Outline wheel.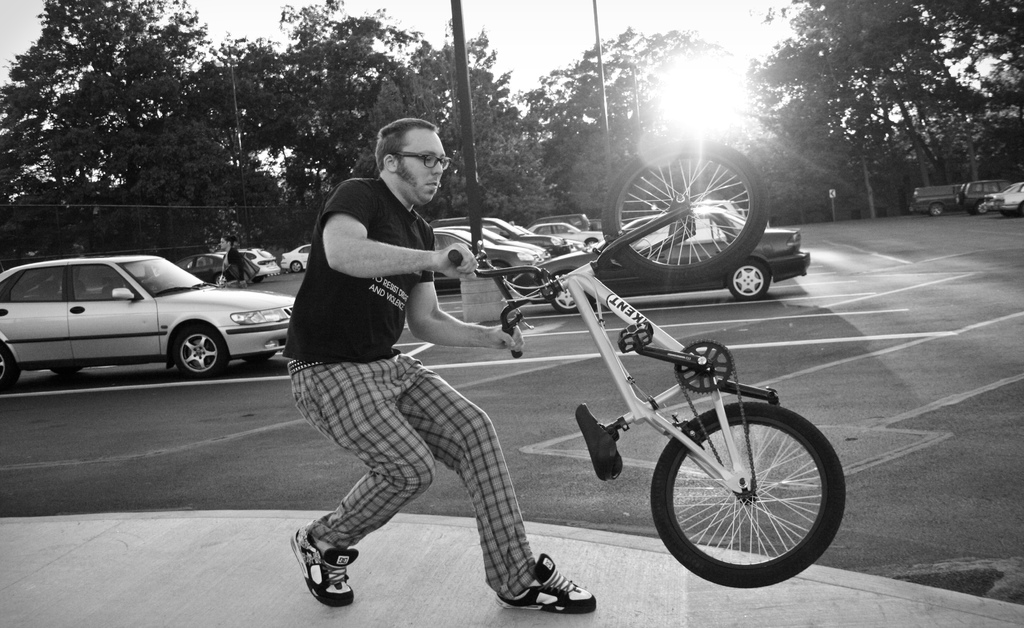
Outline: region(605, 150, 785, 293).
